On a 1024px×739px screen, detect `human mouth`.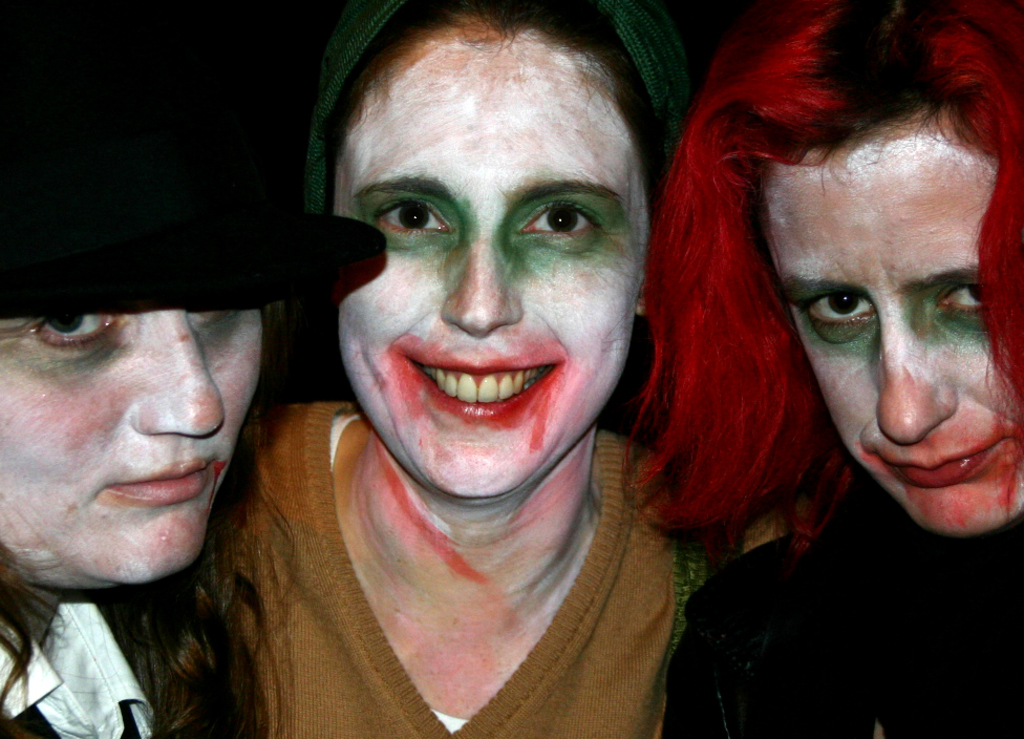
404/353/564/421.
